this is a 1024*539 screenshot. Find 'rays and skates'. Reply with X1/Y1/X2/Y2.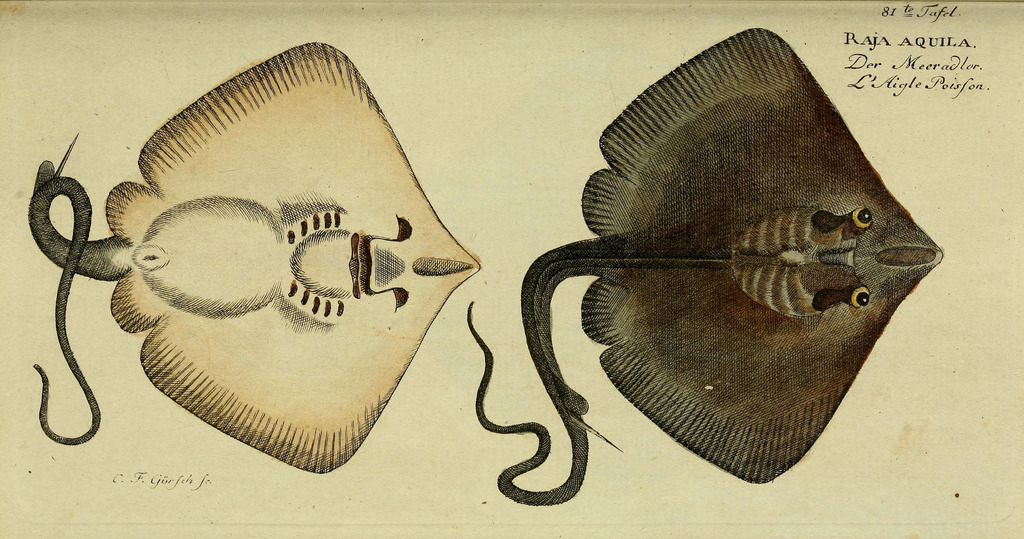
483/16/950/486.
